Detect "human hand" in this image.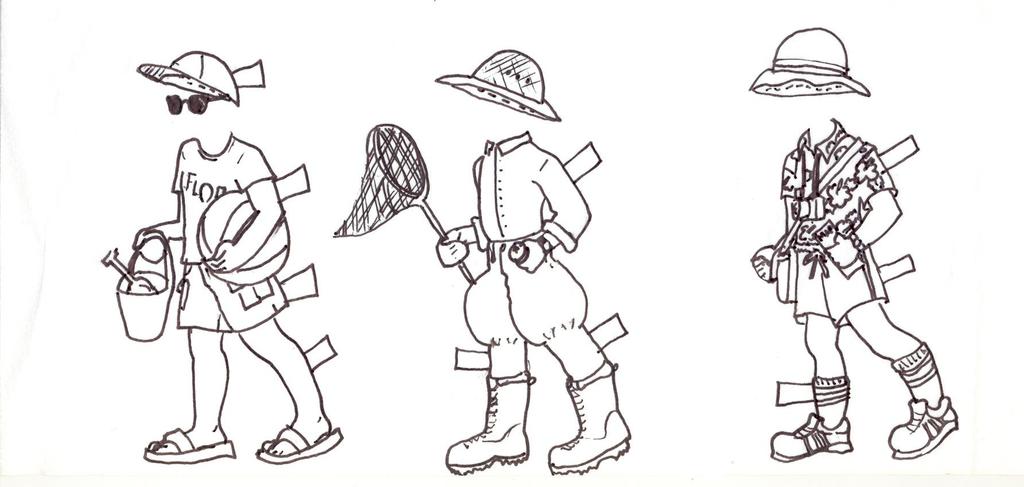
Detection: <box>435,227,470,267</box>.
